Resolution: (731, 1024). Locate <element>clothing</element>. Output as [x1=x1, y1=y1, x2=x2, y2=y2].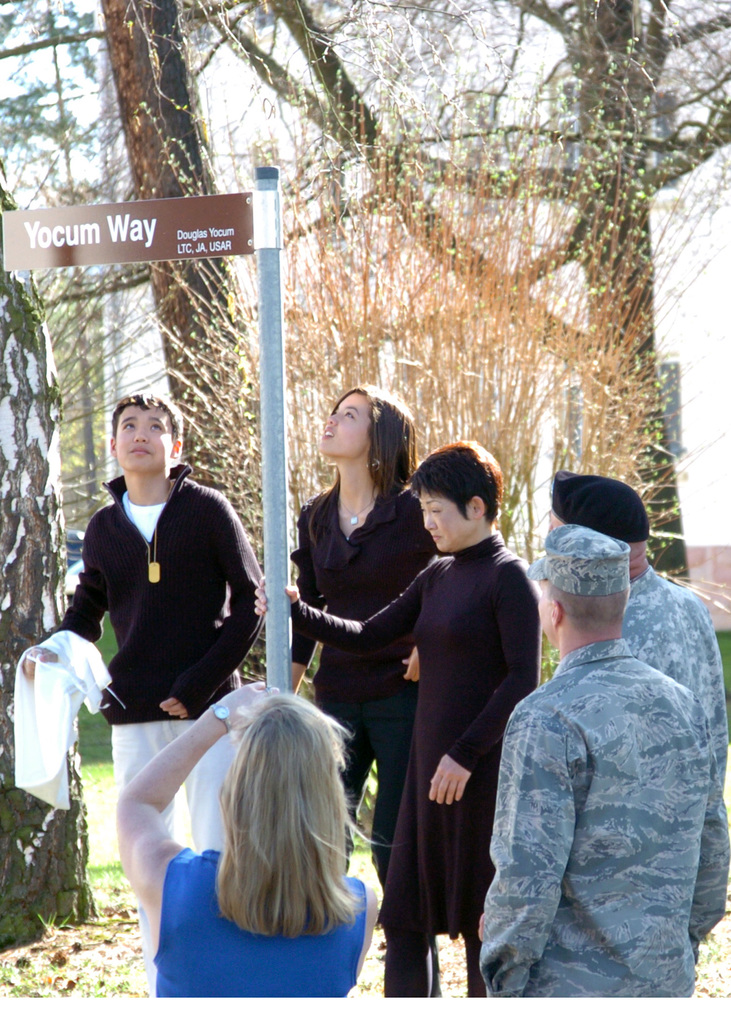
[x1=620, y1=564, x2=727, y2=967].
